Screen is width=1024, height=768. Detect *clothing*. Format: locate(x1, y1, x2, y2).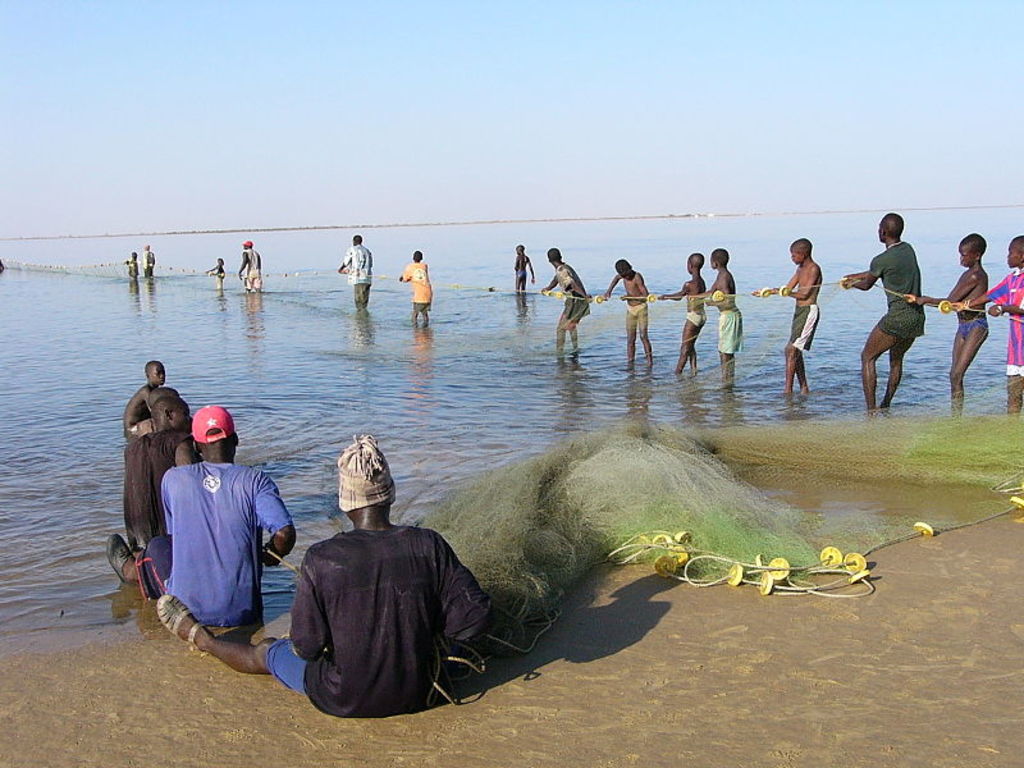
locate(721, 310, 741, 356).
